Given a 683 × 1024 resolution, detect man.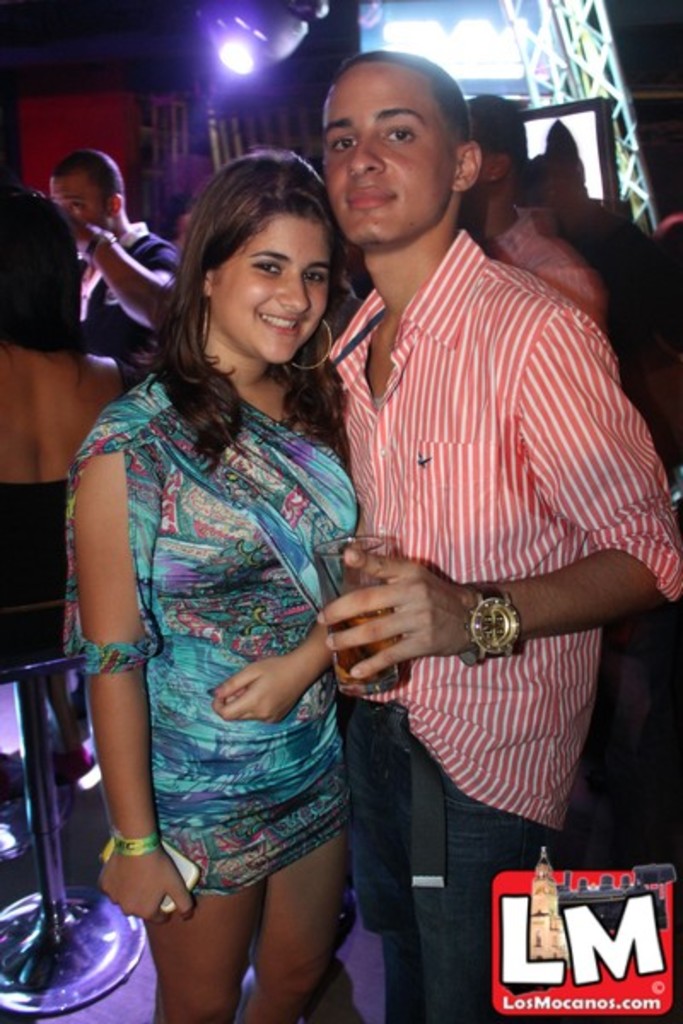
x1=459 y1=90 x2=681 y2=464.
